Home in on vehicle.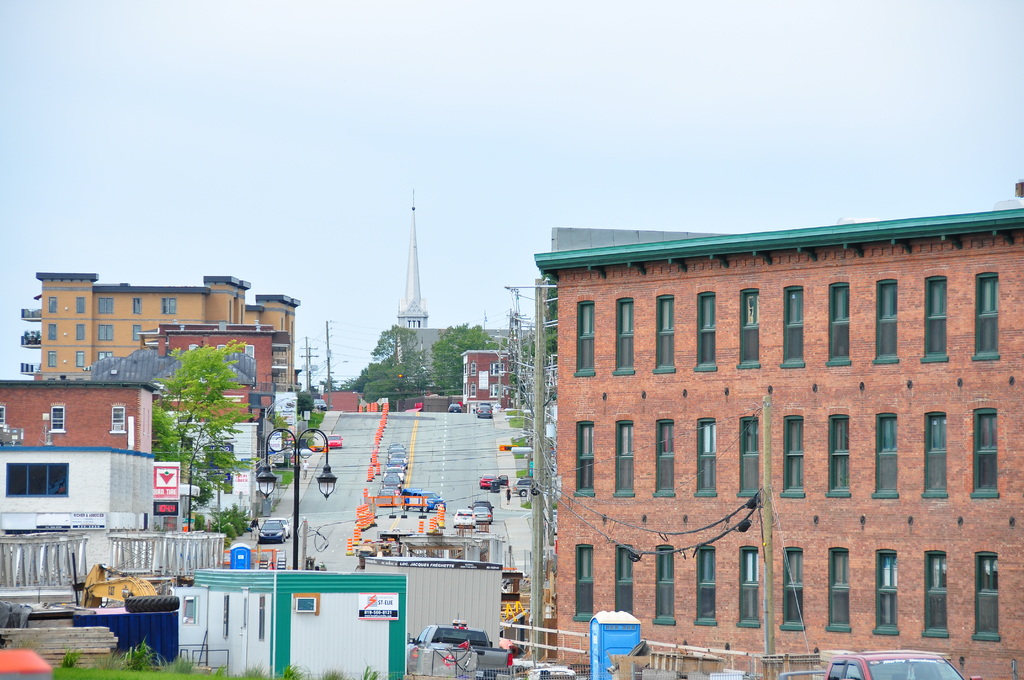
Homed in at bbox=[447, 403, 462, 414].
